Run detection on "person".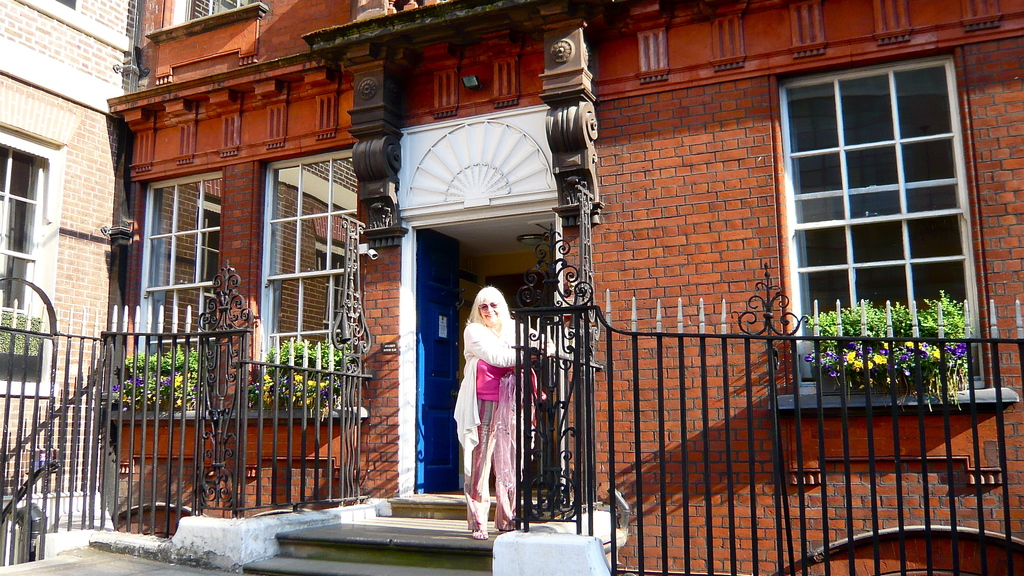
Result: {"x1": 457, "y1": 271, "x2": 524, "y2": 539}.
